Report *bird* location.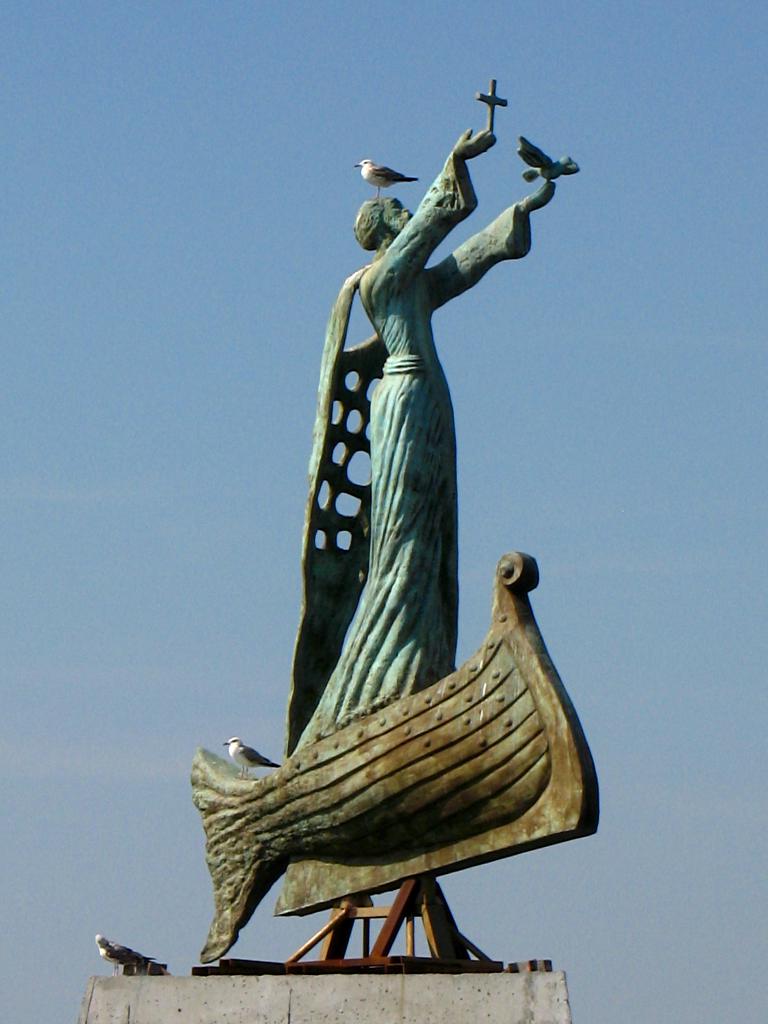
Report: 225 736 282 778.
